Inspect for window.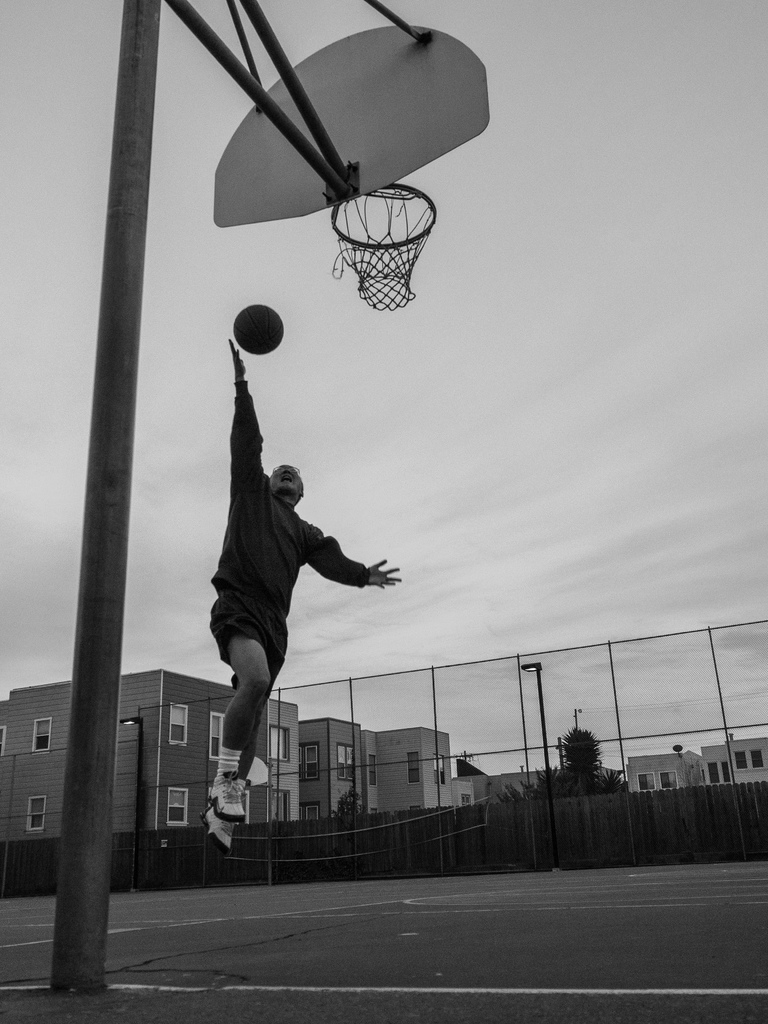
Inspection: (659,769,678,788).
